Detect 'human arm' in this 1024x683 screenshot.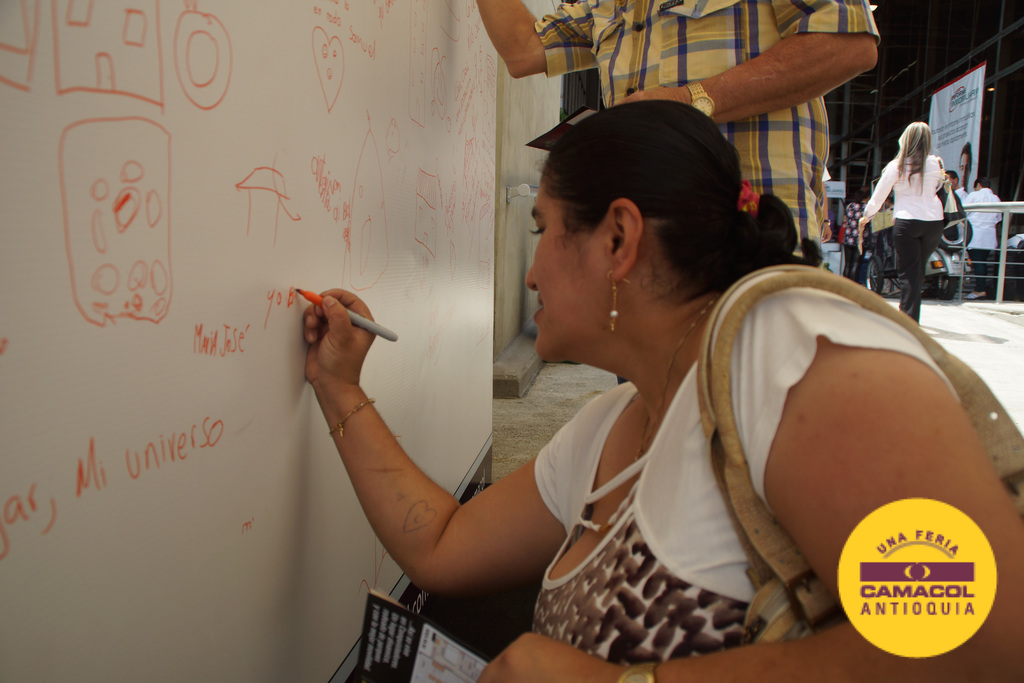
Detection: locate(849, 155, 898, 243).
